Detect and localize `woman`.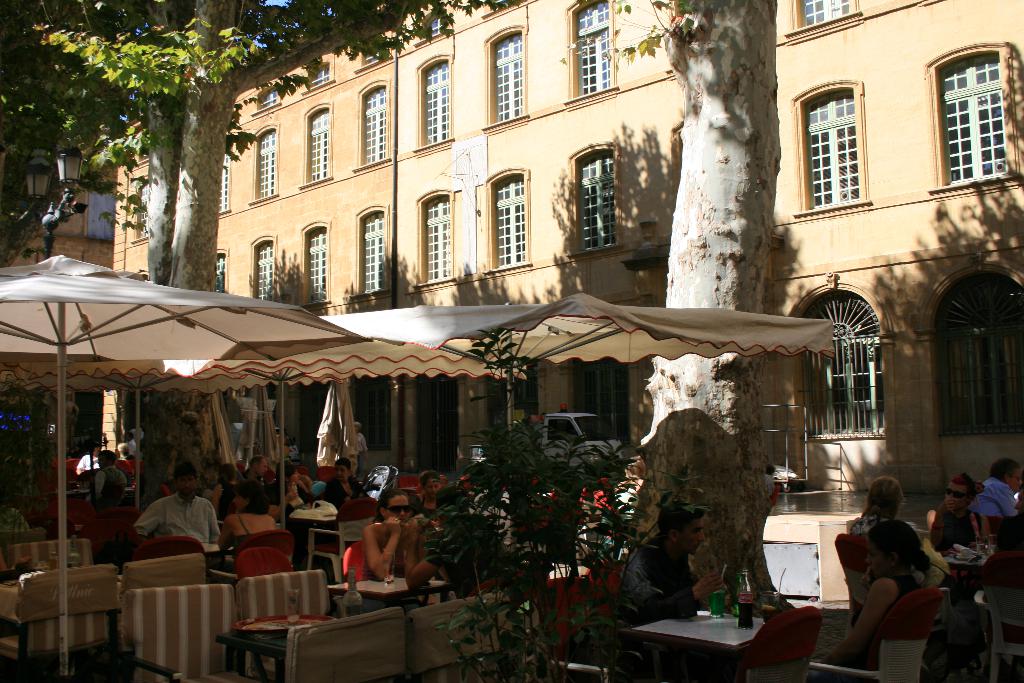
Localized at {"x1": 266, "y1": 462, "x2": 316, "y2": 520}.
